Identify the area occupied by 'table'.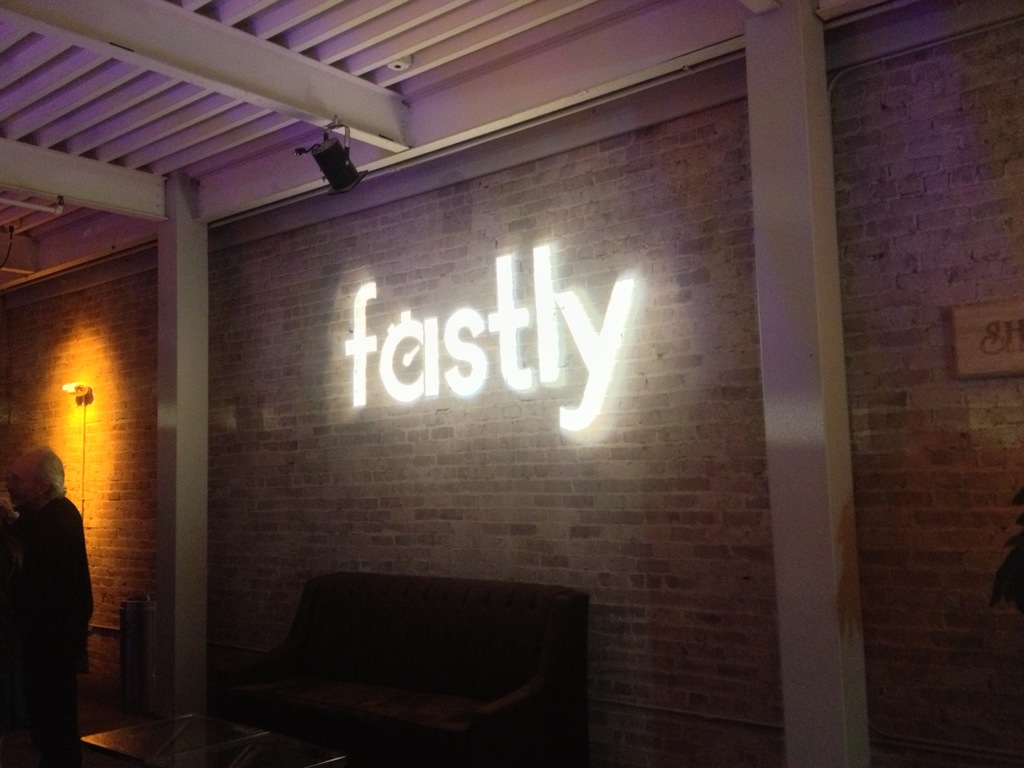
Area: box(81, 708, 353, 767).
